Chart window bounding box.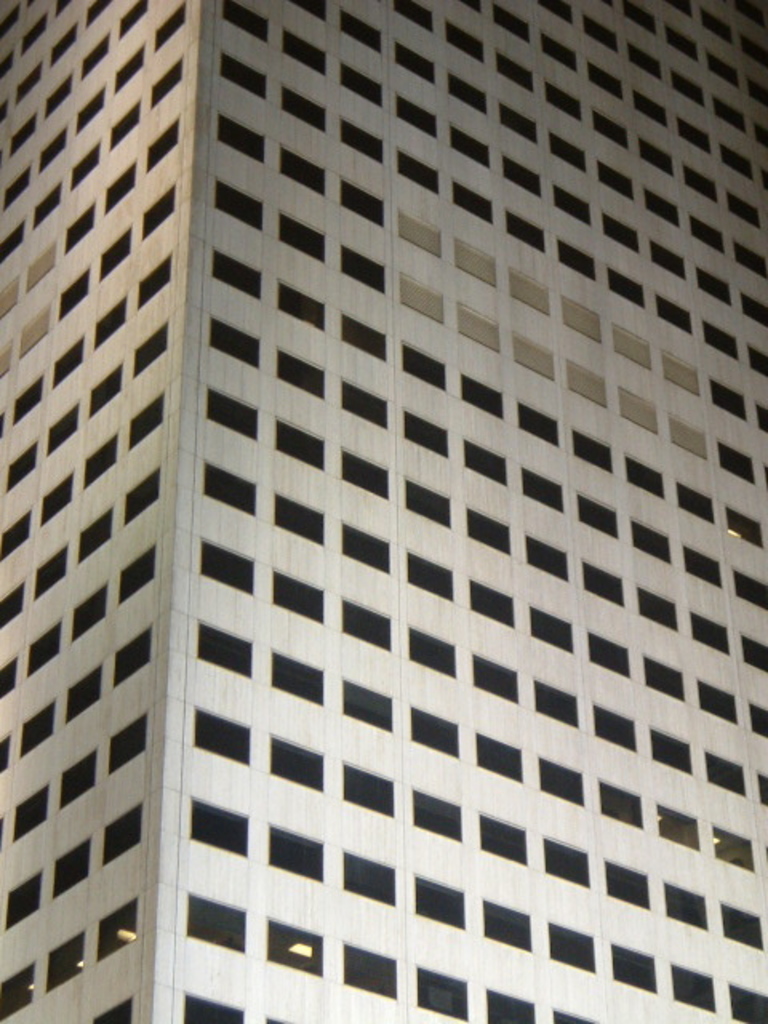
Charted: <box>406,704,461,762</box>.
